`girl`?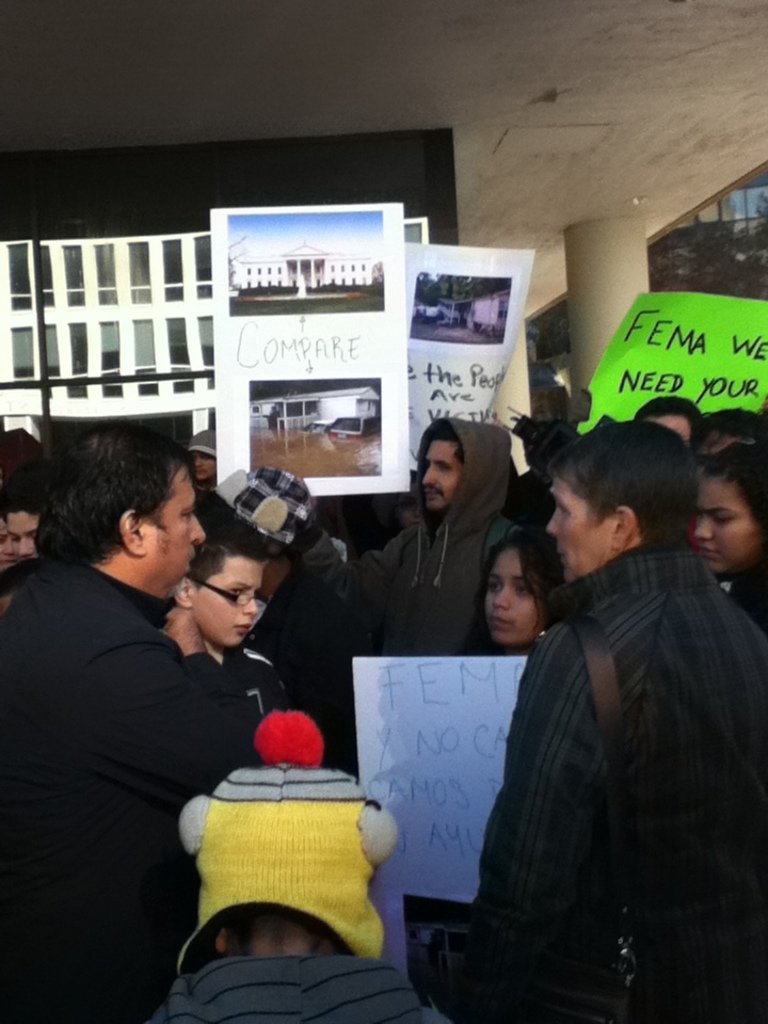
(457,531,566,657)
